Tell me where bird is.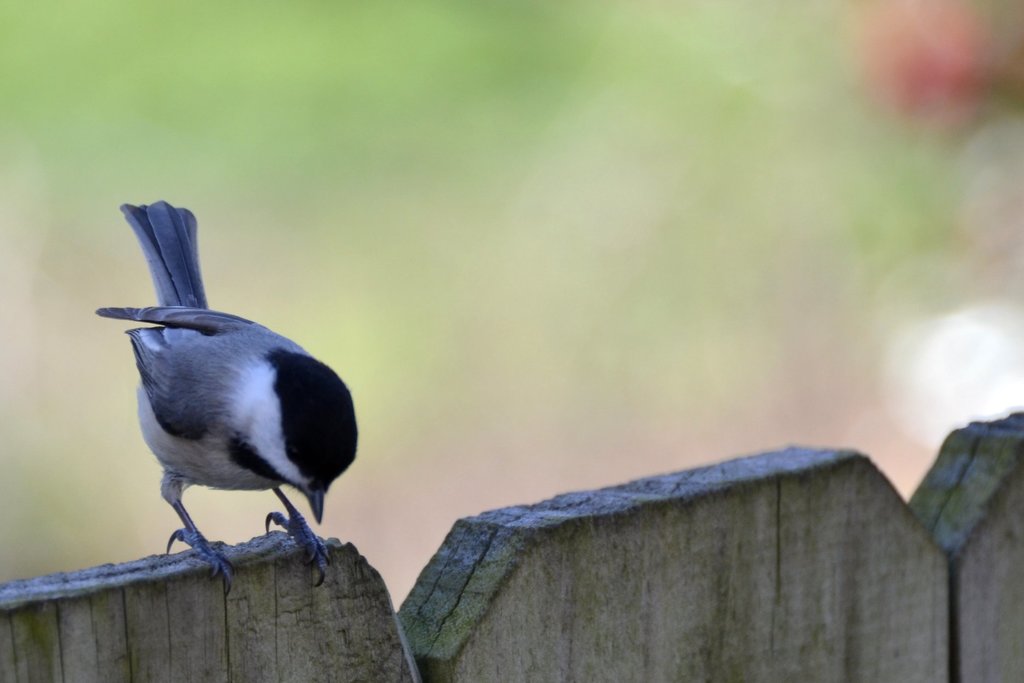
bird is at 74:196:341:594.
